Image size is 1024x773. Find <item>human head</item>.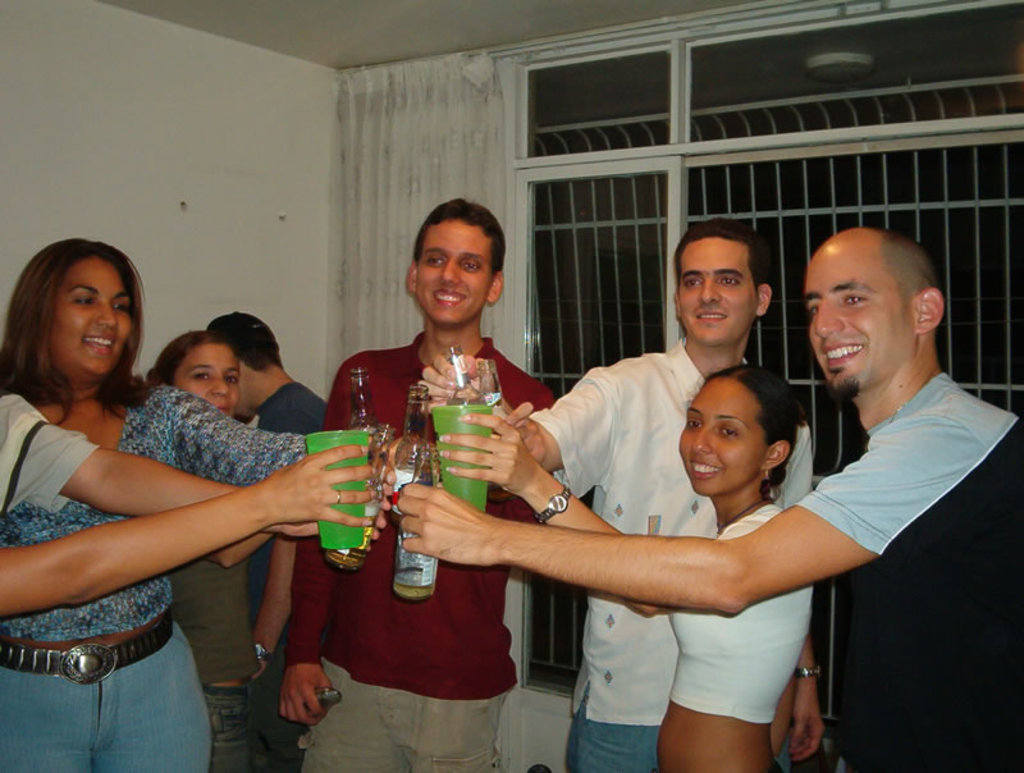
677,363,801,499.
